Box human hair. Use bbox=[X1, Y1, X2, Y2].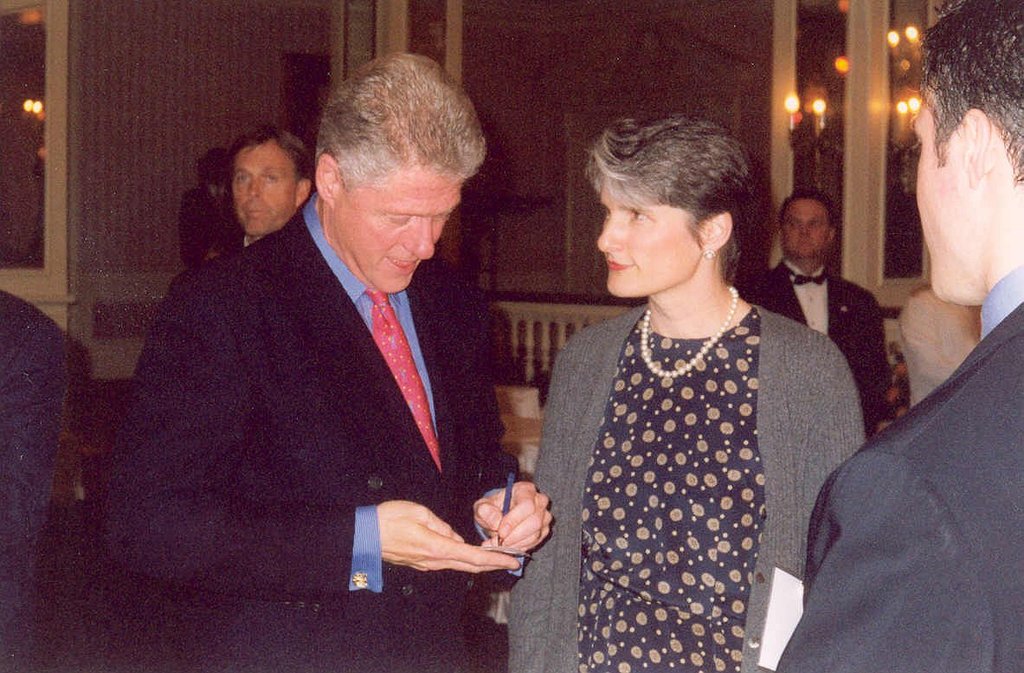
bbox=[301, 48, 490, 191].
